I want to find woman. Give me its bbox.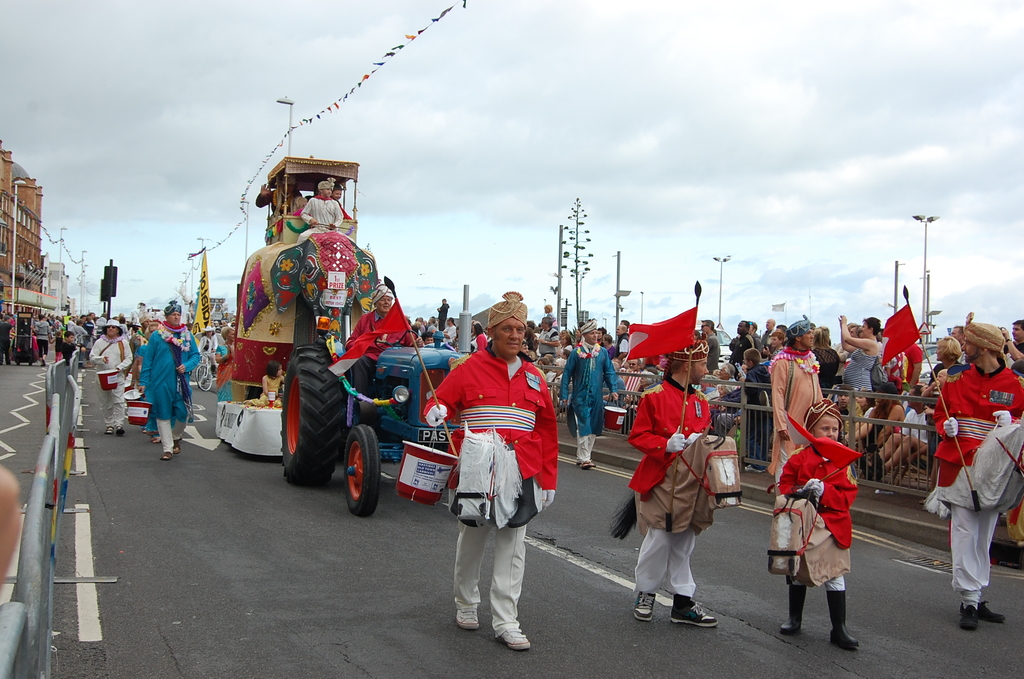
211,325,234,397.
